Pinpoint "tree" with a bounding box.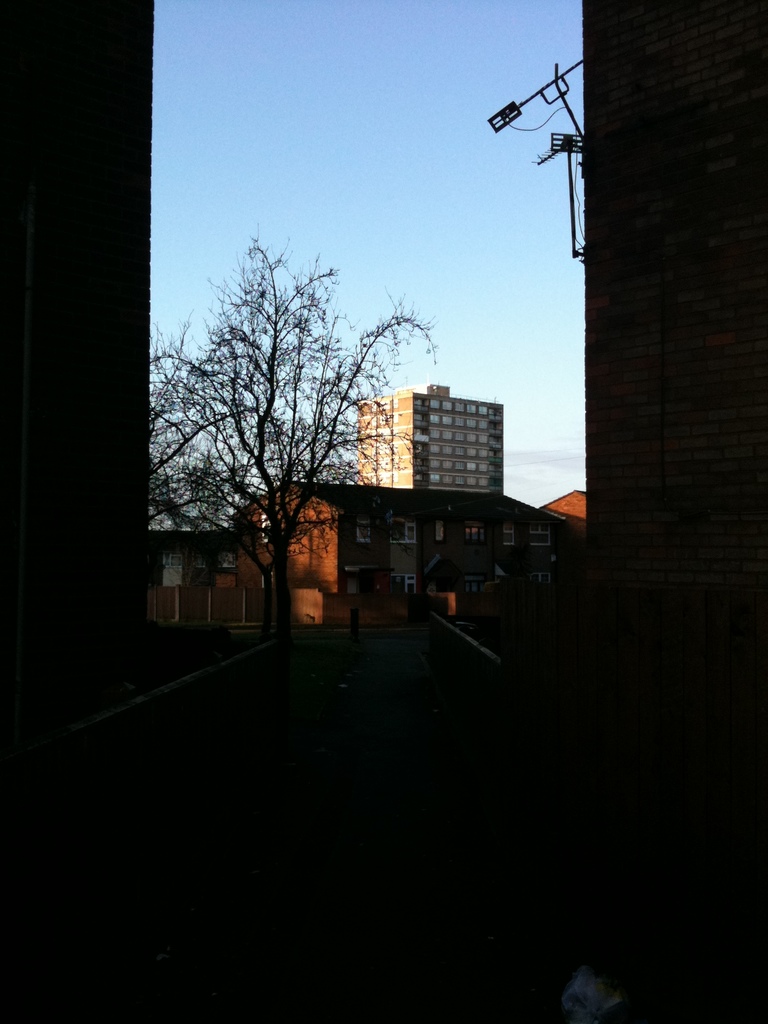
[157,213,396,632].
